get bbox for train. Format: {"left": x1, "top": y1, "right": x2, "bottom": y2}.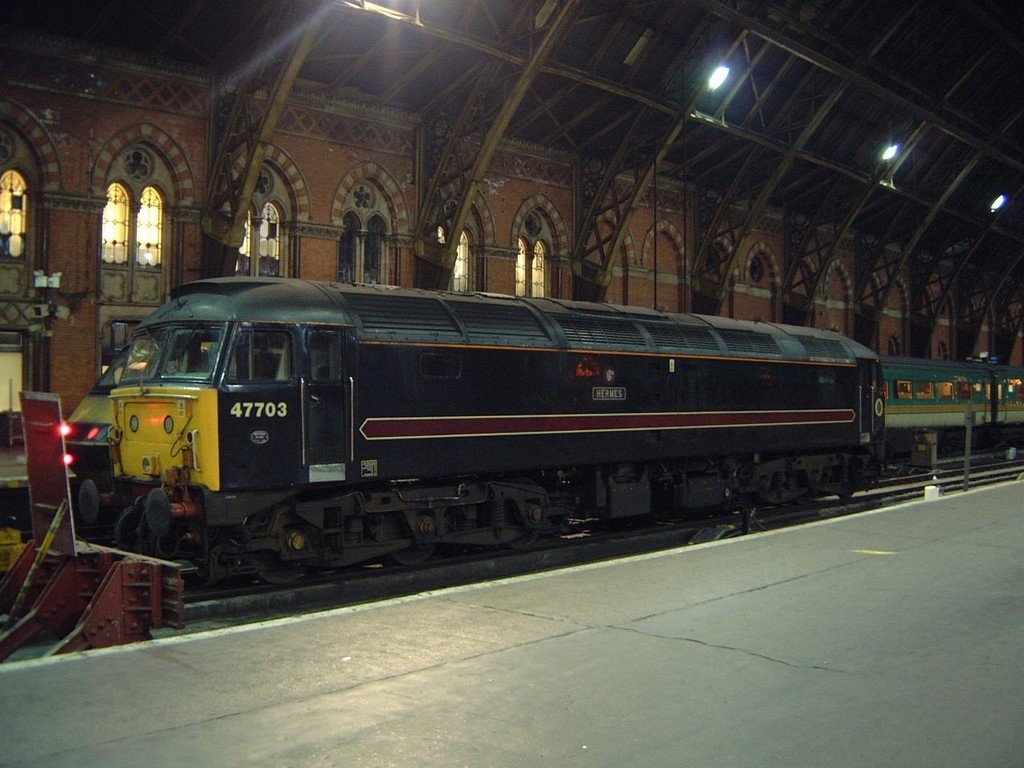
{"left": 59, "top": 341, "right": 1023, "bottom": 479}.
